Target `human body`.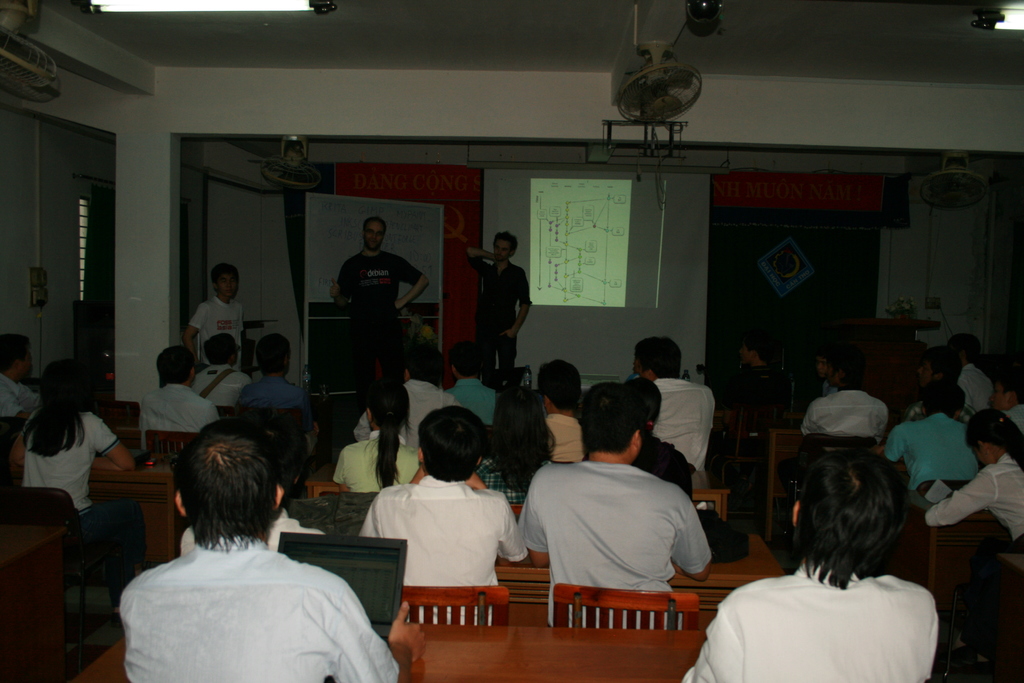
Target region: detection(636, 331, 717, 470).
